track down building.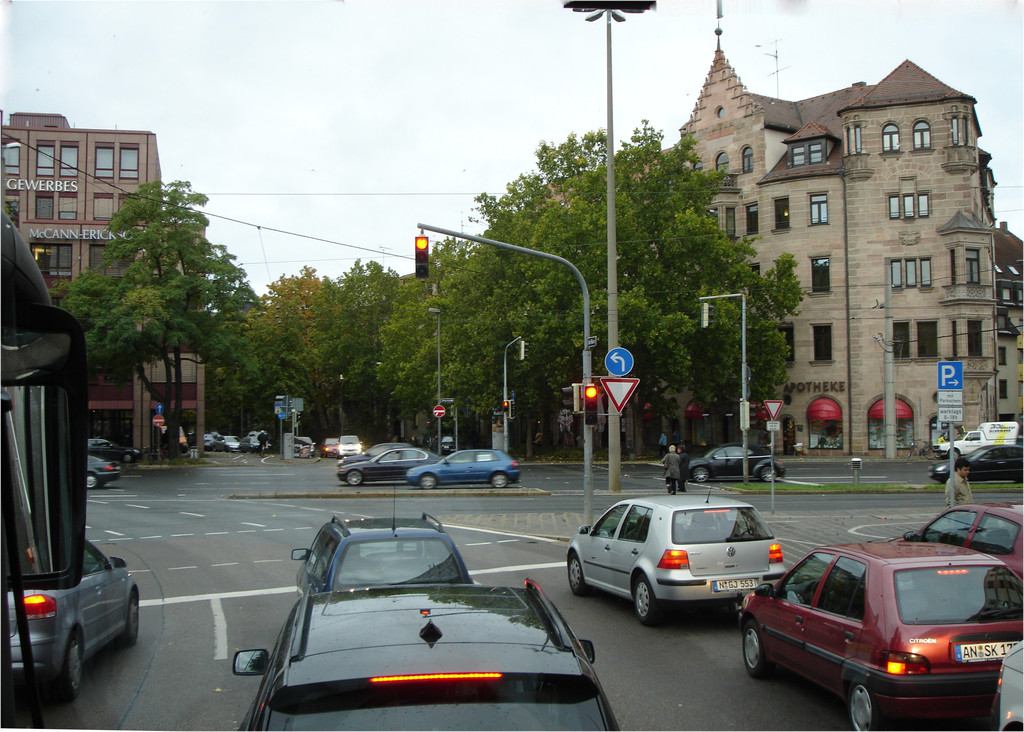
Tracked to 630,47,1023,458.
